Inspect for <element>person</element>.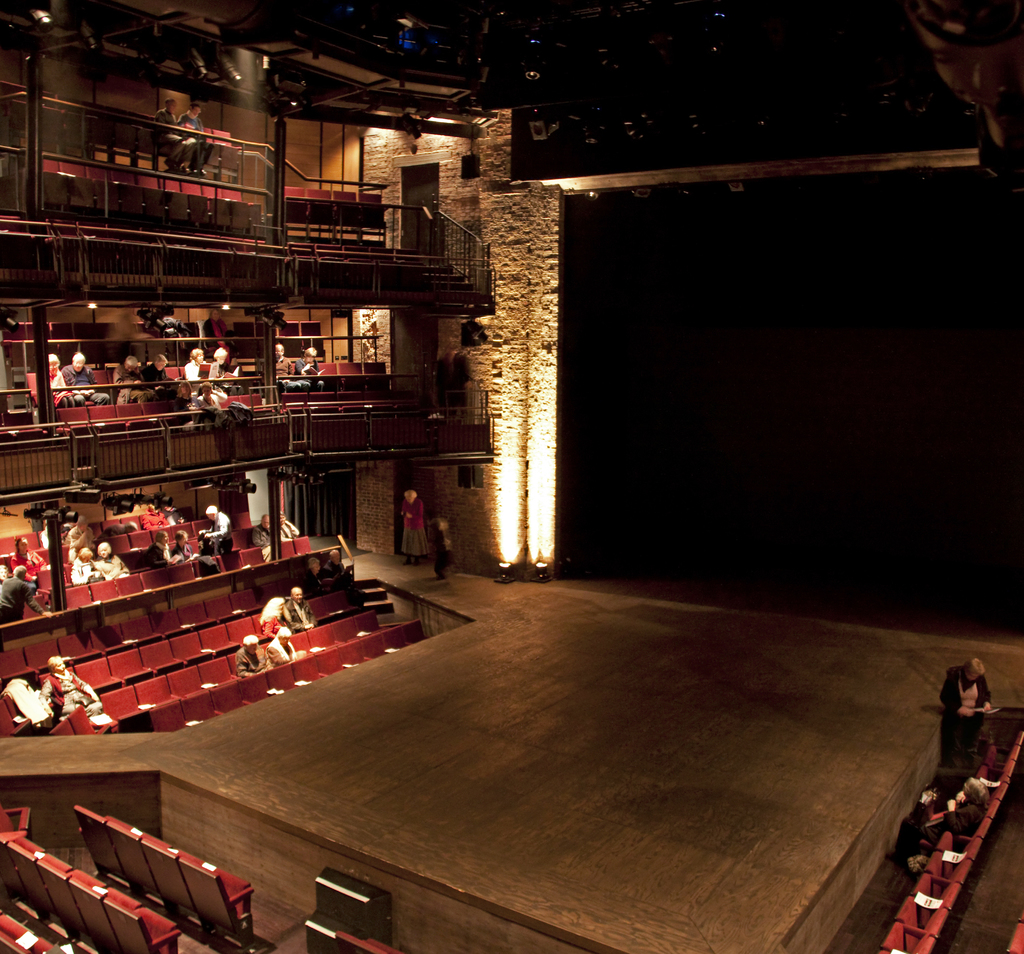
Inspection: select_region(241, 633, 272, 676).
